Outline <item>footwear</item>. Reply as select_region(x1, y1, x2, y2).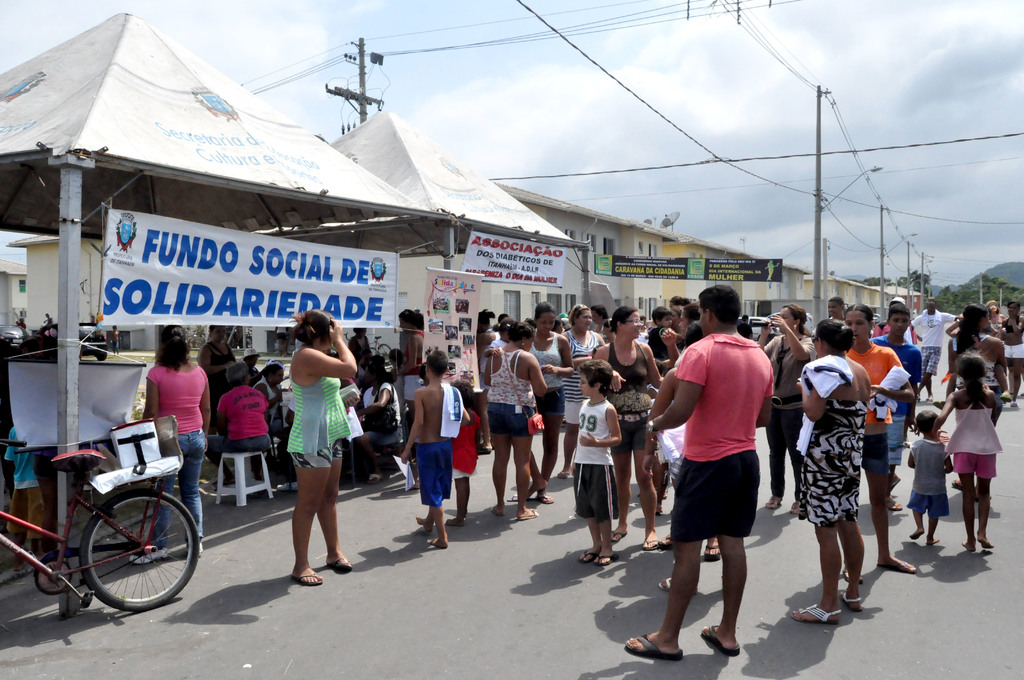
select_region(287, 572, 321, 584).
